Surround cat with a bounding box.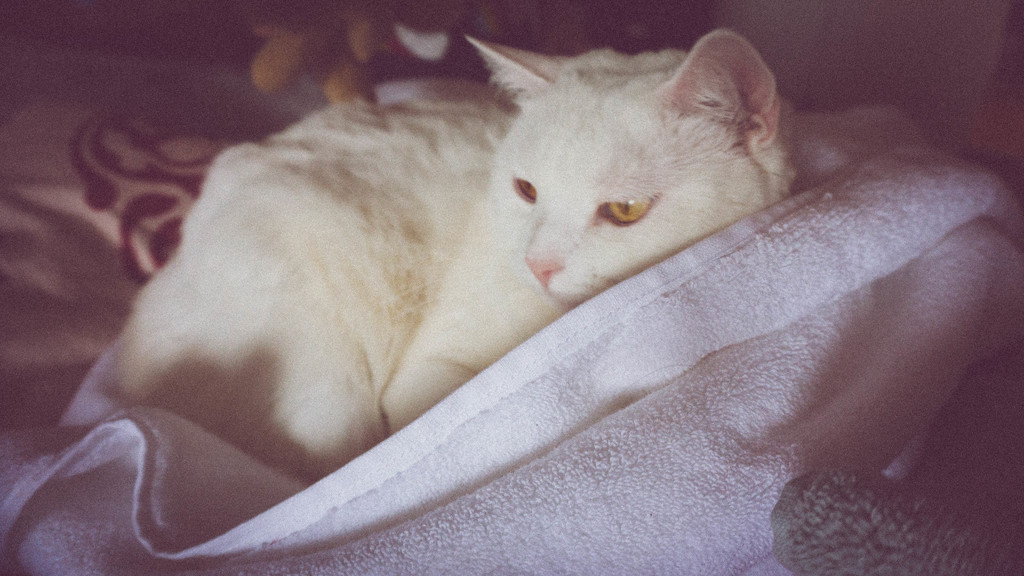
<box>54,31,797,481</box>.
